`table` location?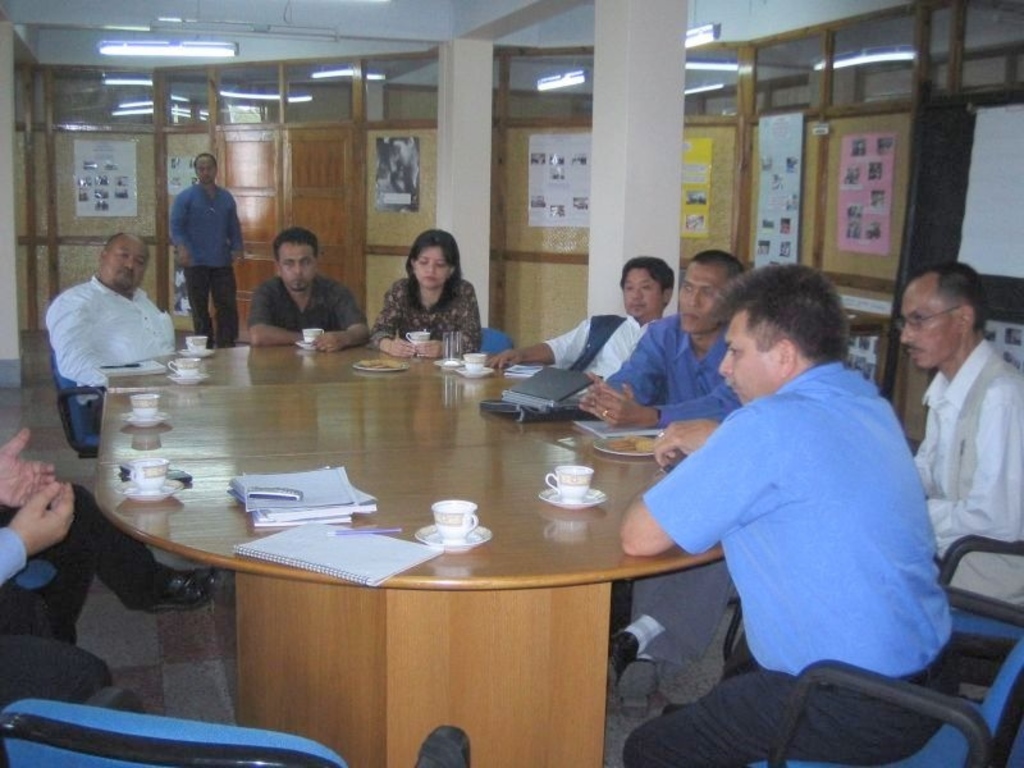
box(88, 303, 717, 767)
